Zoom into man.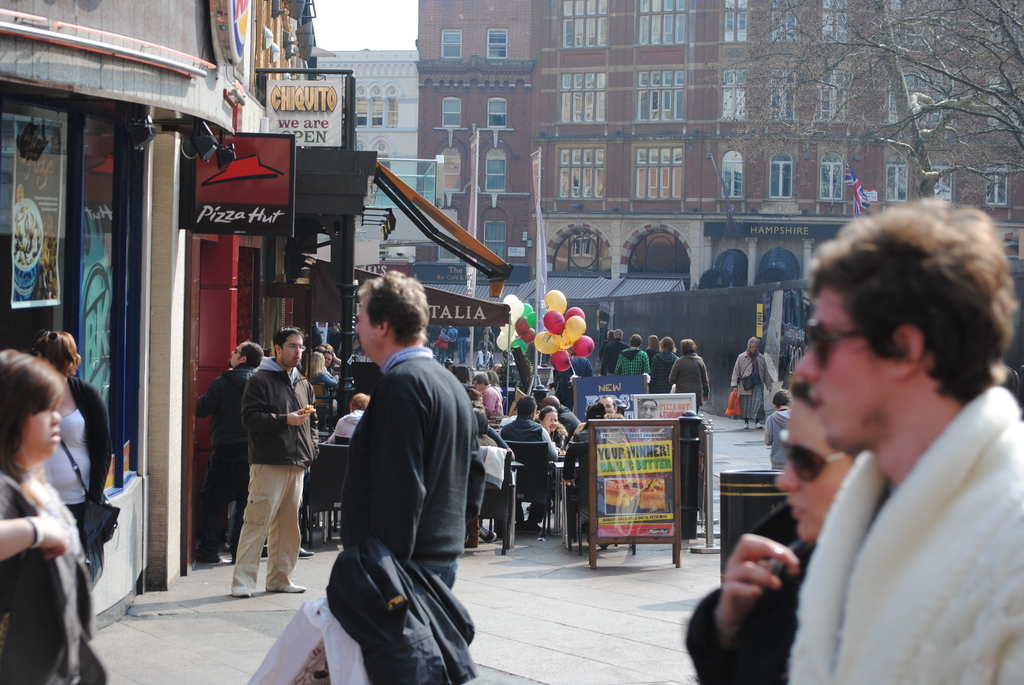
Zoom target: [x1=228, y1=327, x2=315, y2=602].
